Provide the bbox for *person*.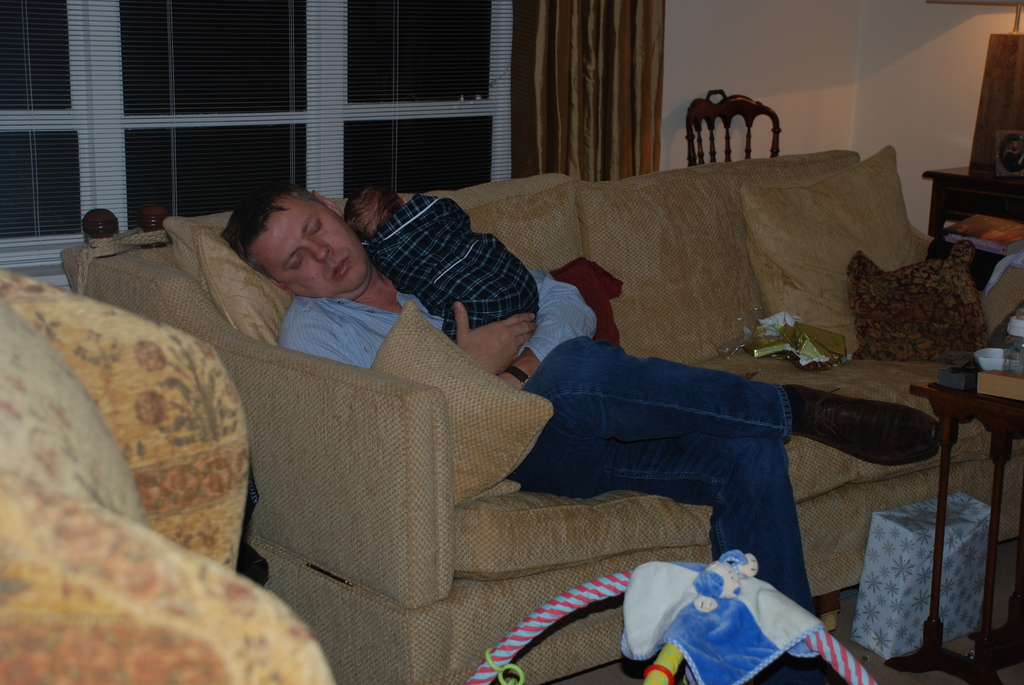
[x1=342, y1=178, x2=541, y2=343].
